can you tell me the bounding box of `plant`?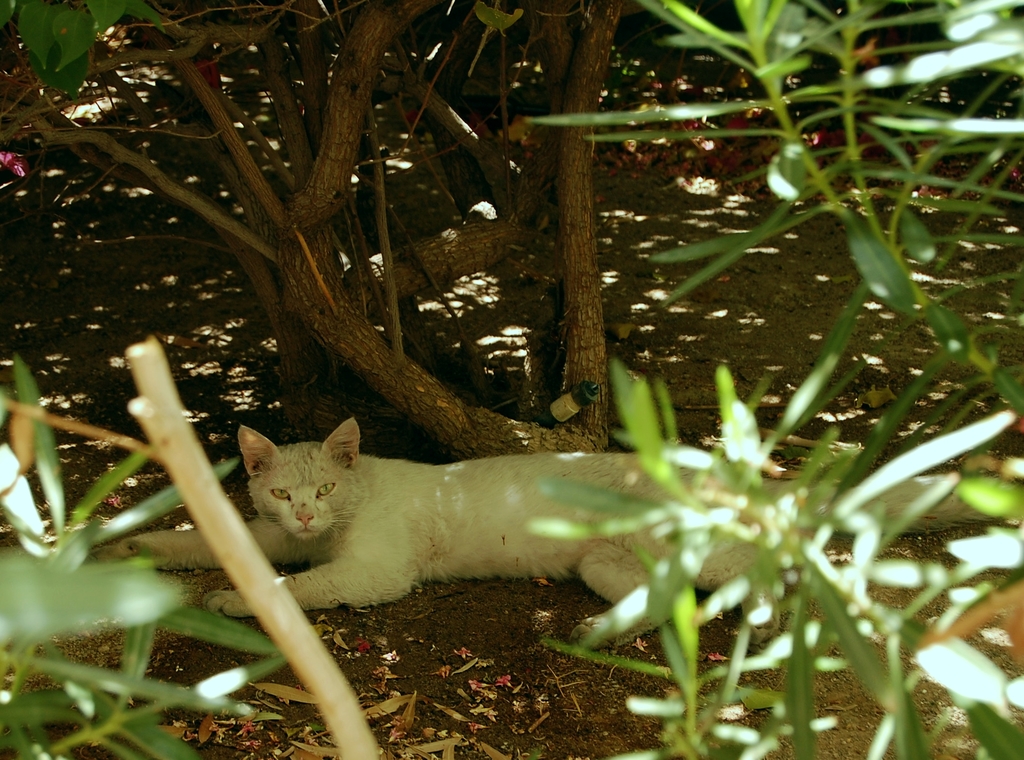
[x1=0, y1=0, x2=189, y2=97].
